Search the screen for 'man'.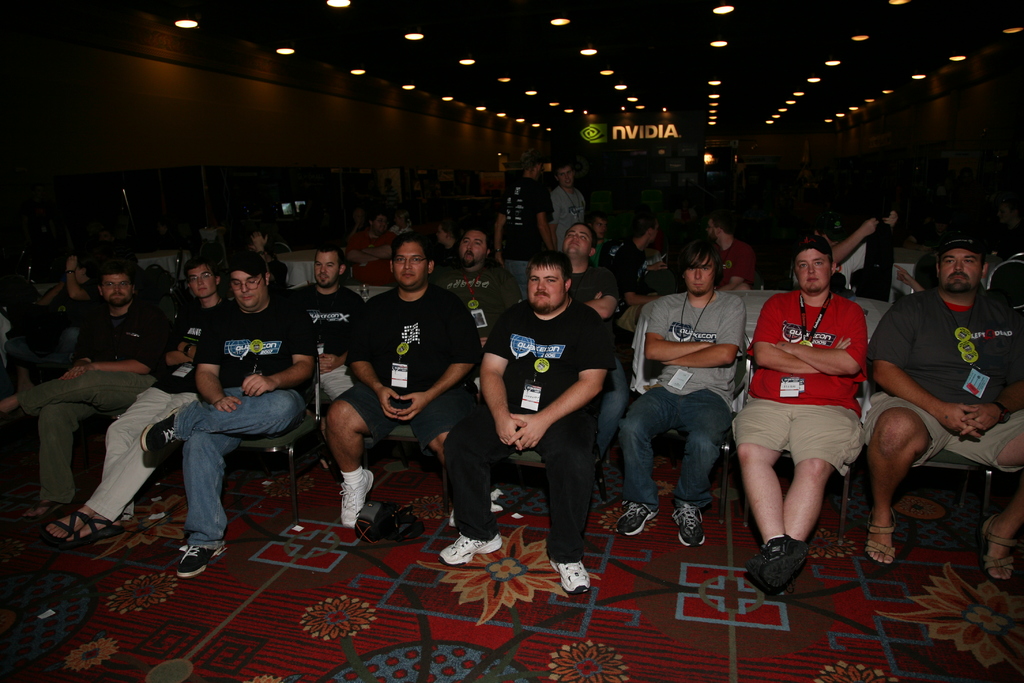
Found at pyautogui.locateOnScreen(604, 215, 666, 334).
